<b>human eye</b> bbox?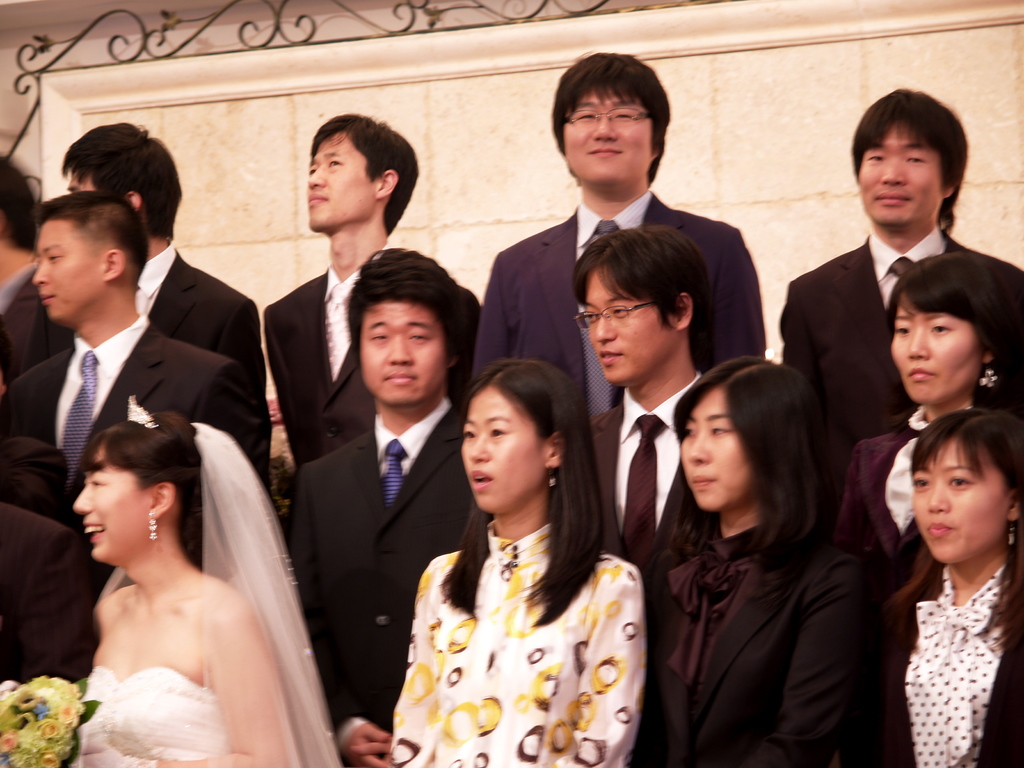
460, 424, 480, 442
